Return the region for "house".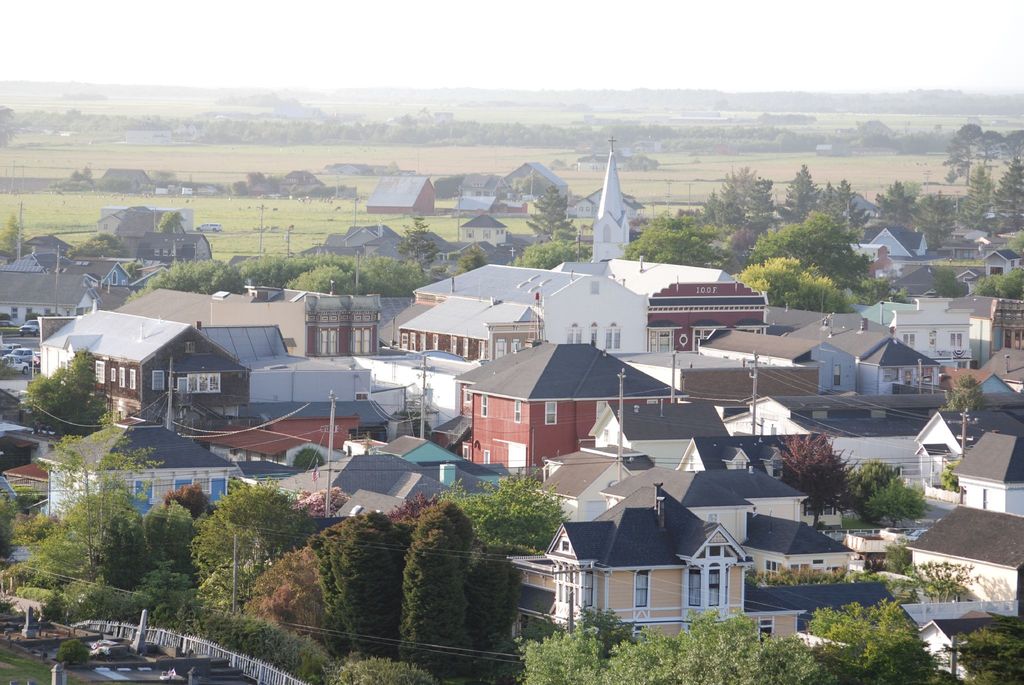
[x1=572, y1=154, x2=644, y2=166].
